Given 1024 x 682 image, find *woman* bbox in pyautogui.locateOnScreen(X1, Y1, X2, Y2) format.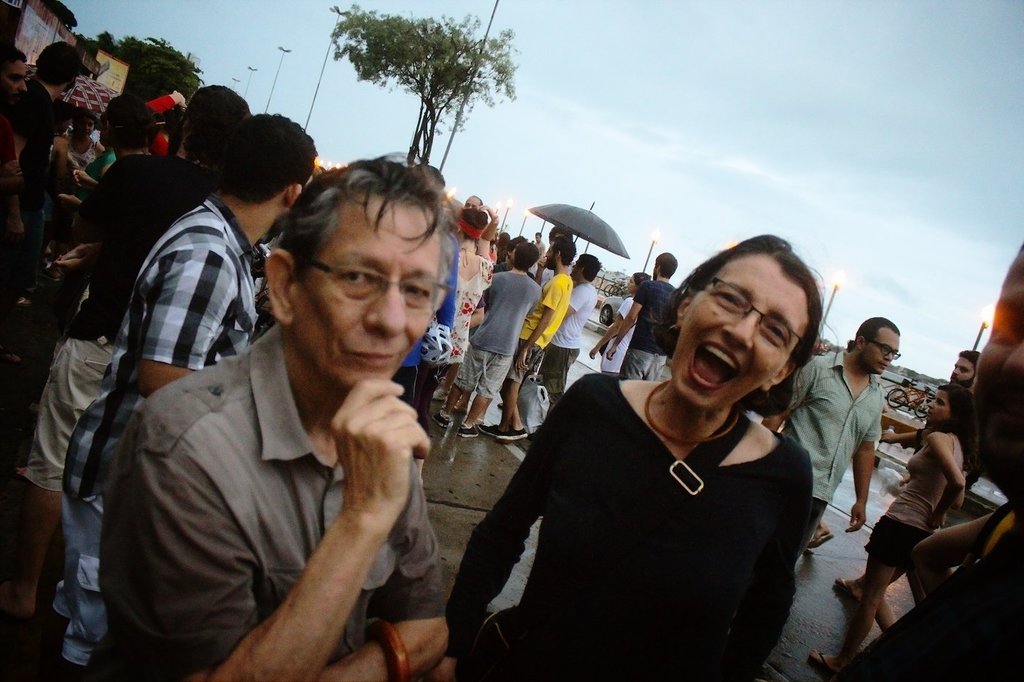
pyautogui.locateOnScreen(581, 272, 651, 376).
